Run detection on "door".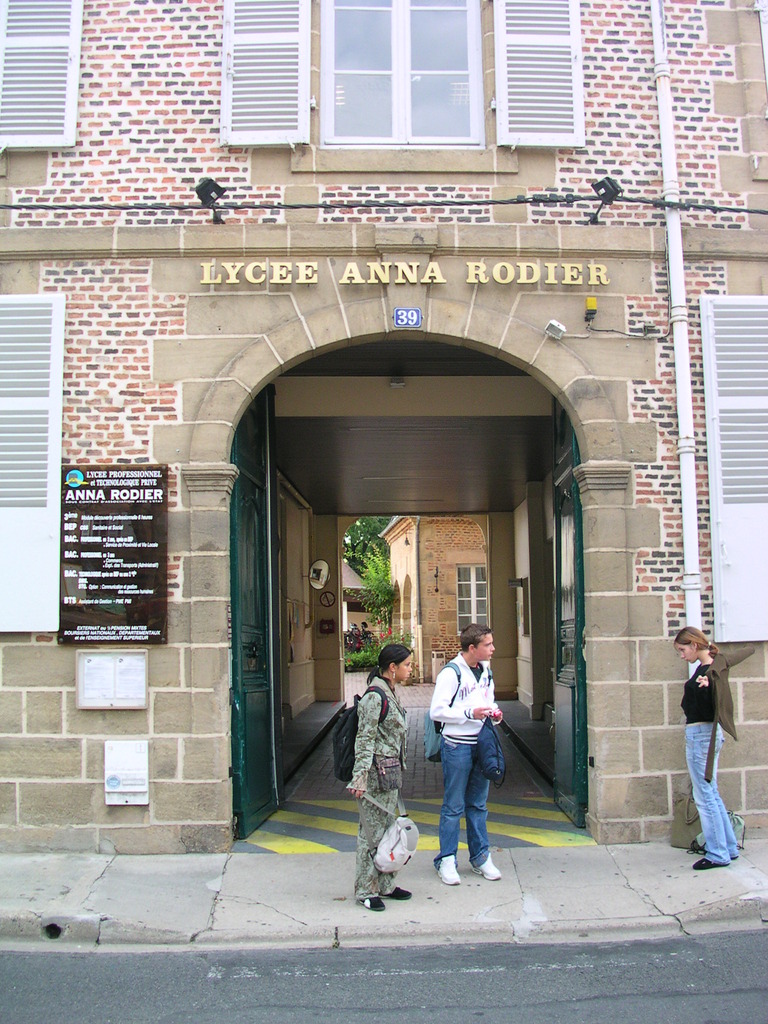
Result: select_region(233, 383, 289, 839).
